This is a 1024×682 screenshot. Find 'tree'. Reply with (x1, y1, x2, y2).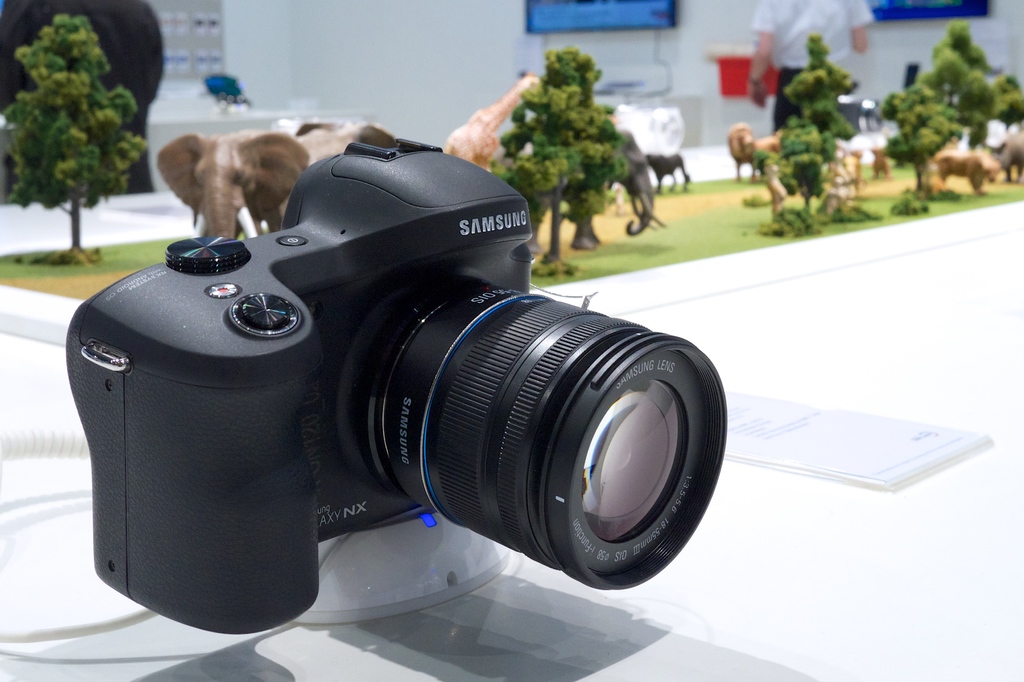
(492, 110, 580, 250).
